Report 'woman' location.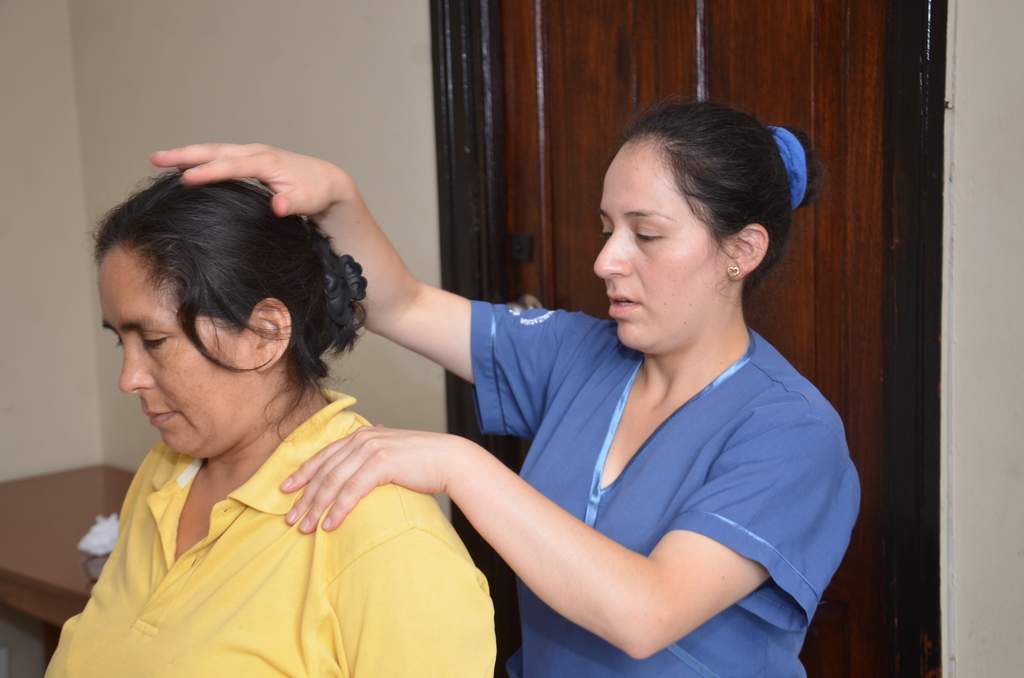
Report: BBox(150, 92, 862, 677).
